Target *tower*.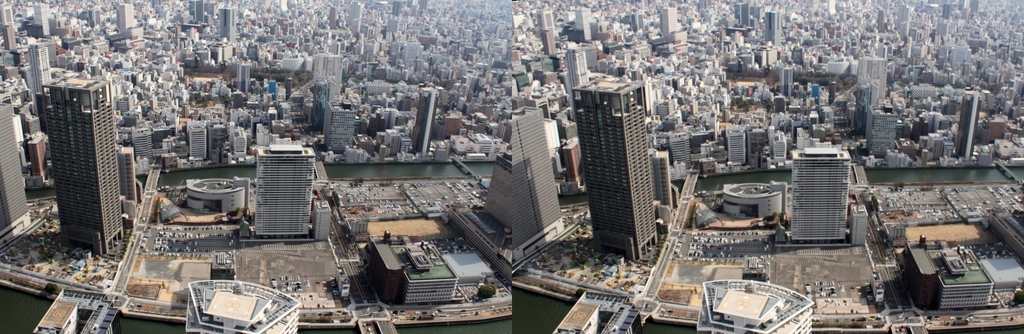
Target region: l=790, t=145, r=847, b=245.
